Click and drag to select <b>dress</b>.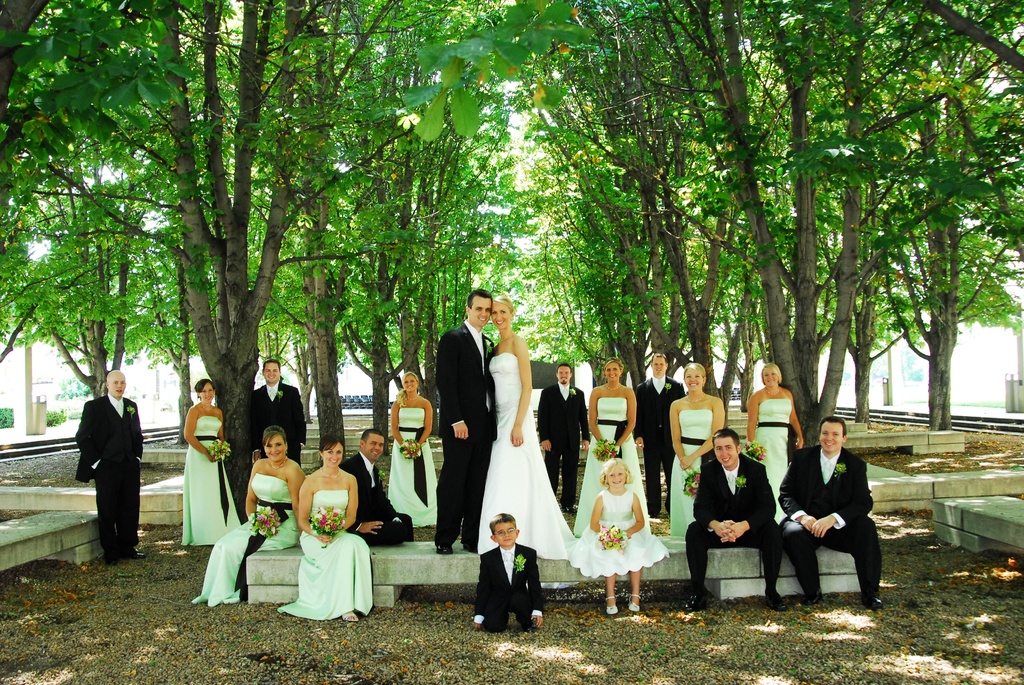
Selection: [x1=193, y1=475, x2=301, y2=606].
